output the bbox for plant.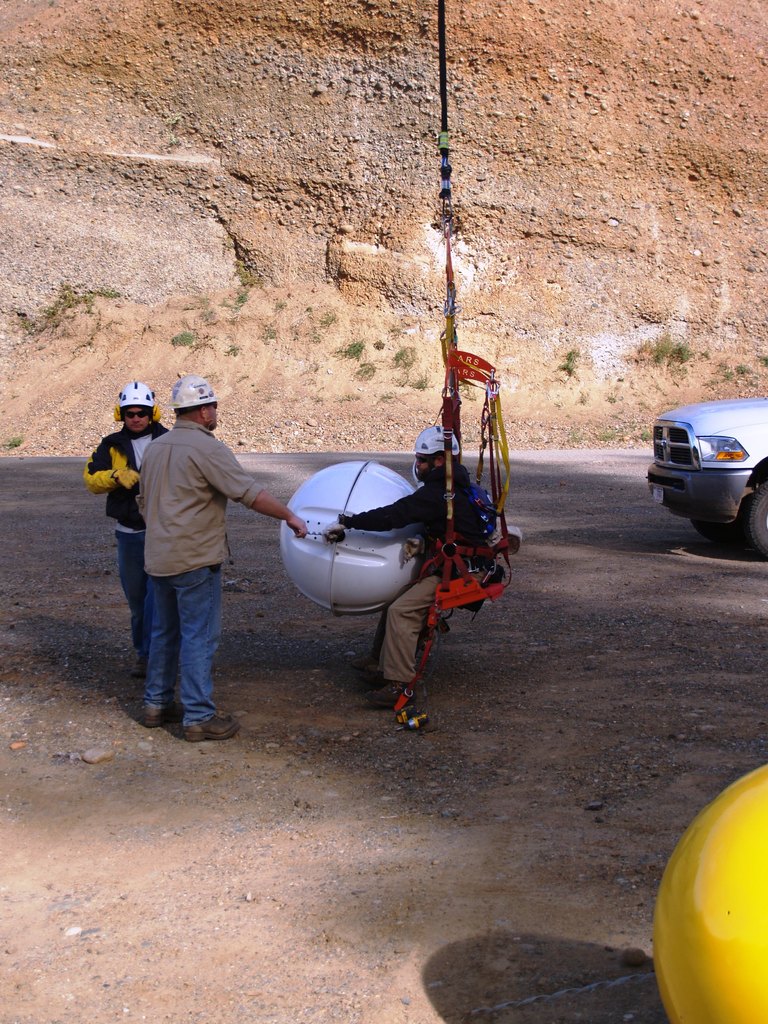
BBox(322, 314, 332, 319).
